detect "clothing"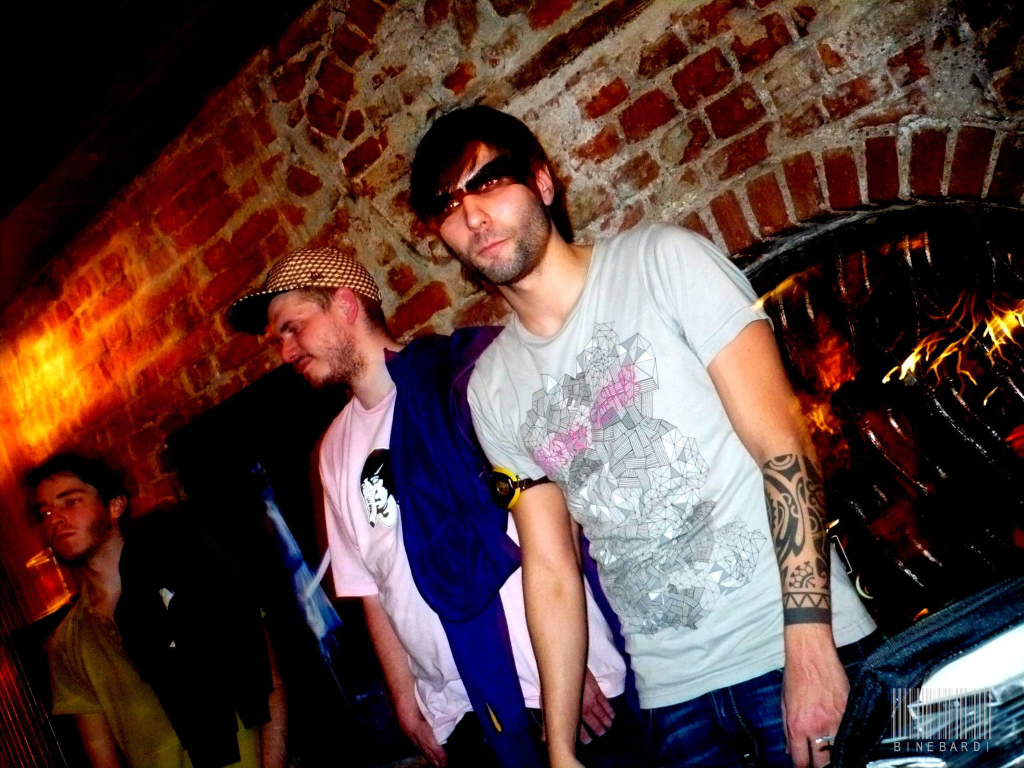
[462, 199, 812, 737]
